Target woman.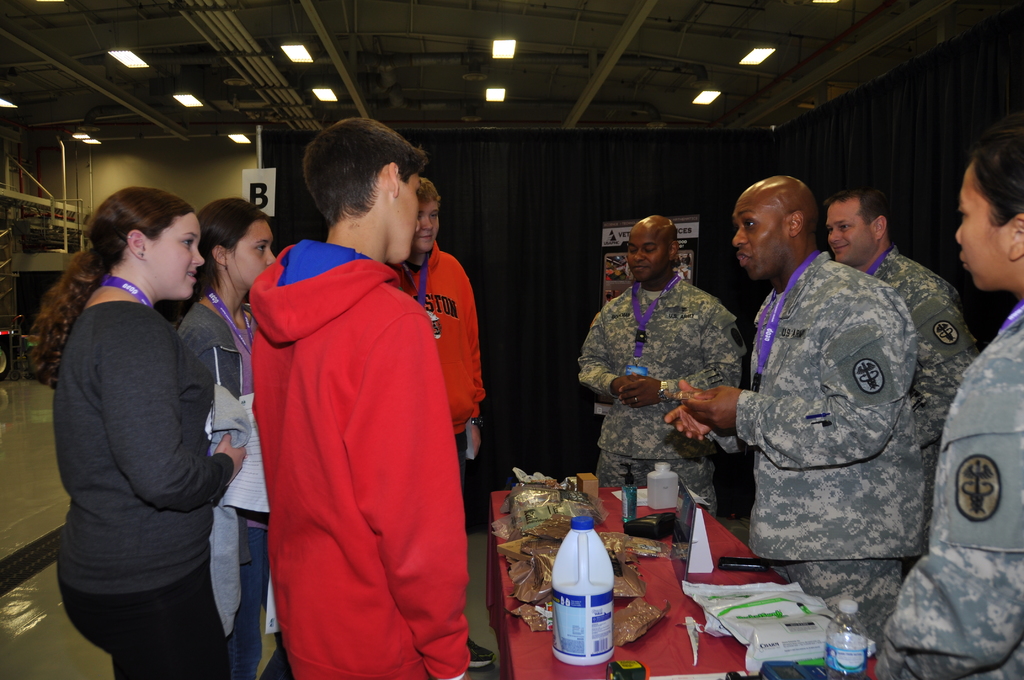
Target region: 45, 163, 244, 679.
